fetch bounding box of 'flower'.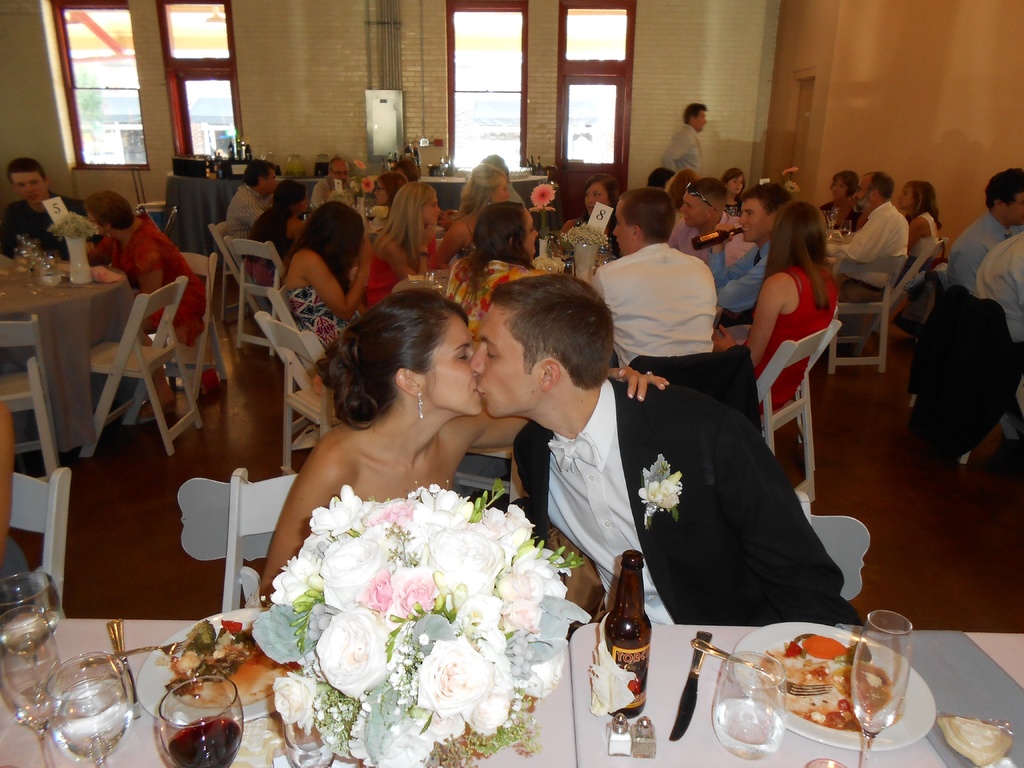
Bbox: Rect(381, 200, 395, 214).
